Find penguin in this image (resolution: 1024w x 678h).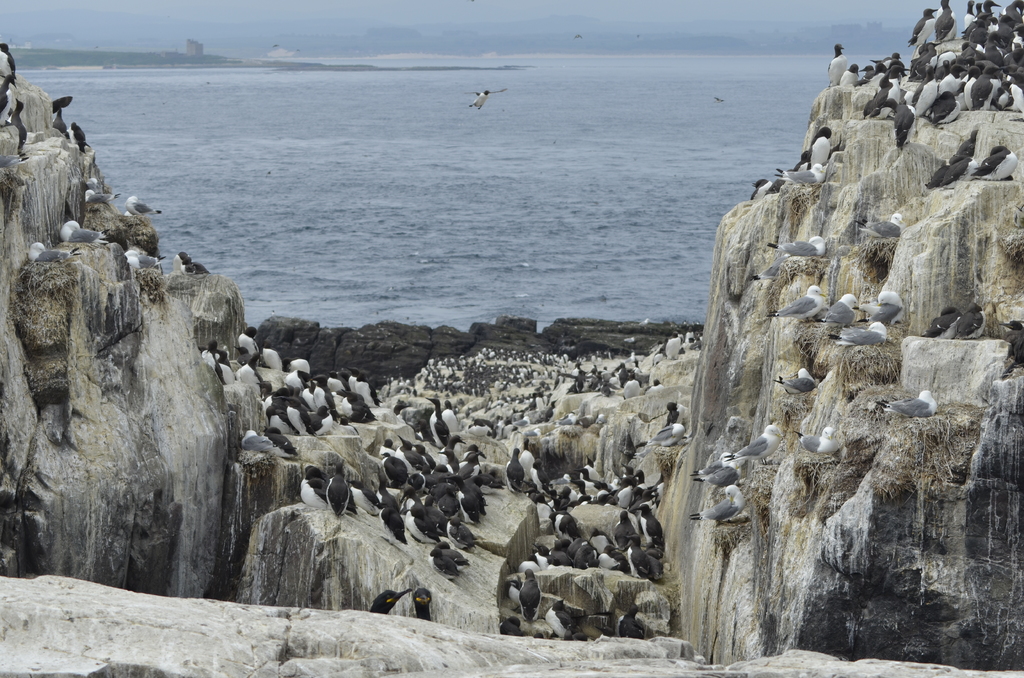
[left=589, top=533, right=611, bottom=554].
